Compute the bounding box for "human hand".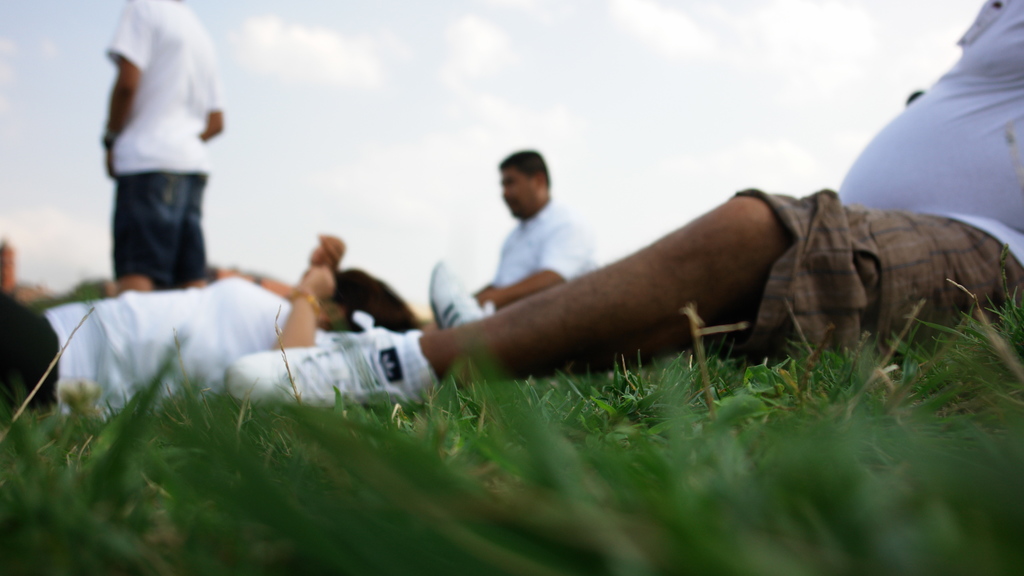
305 232 348 267.
